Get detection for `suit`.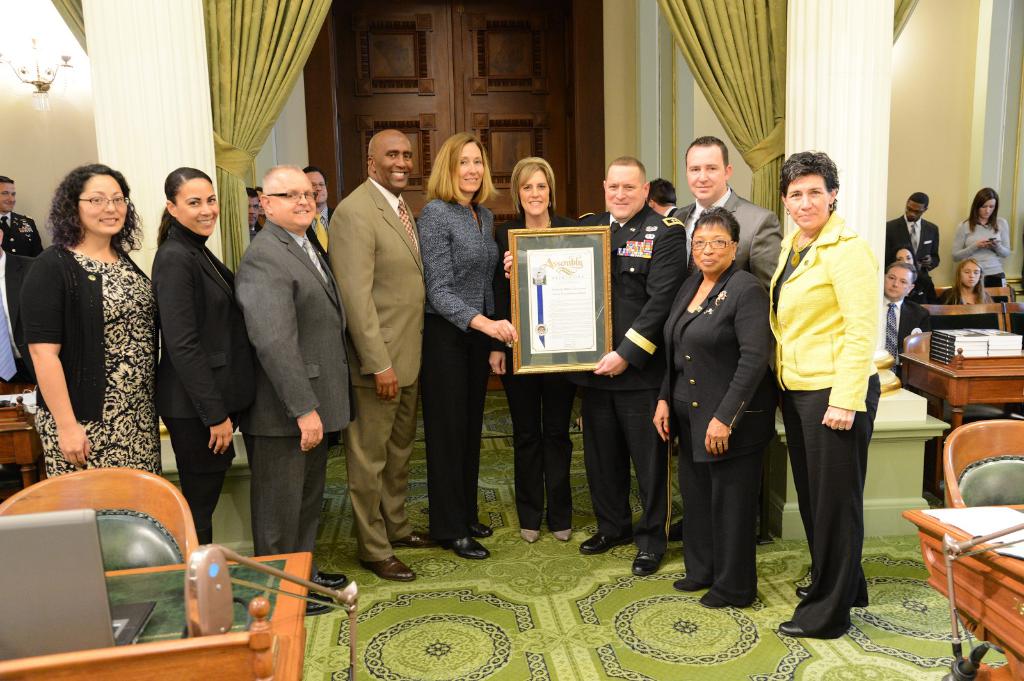
Detection: rect(672, 185, 782, 293).
